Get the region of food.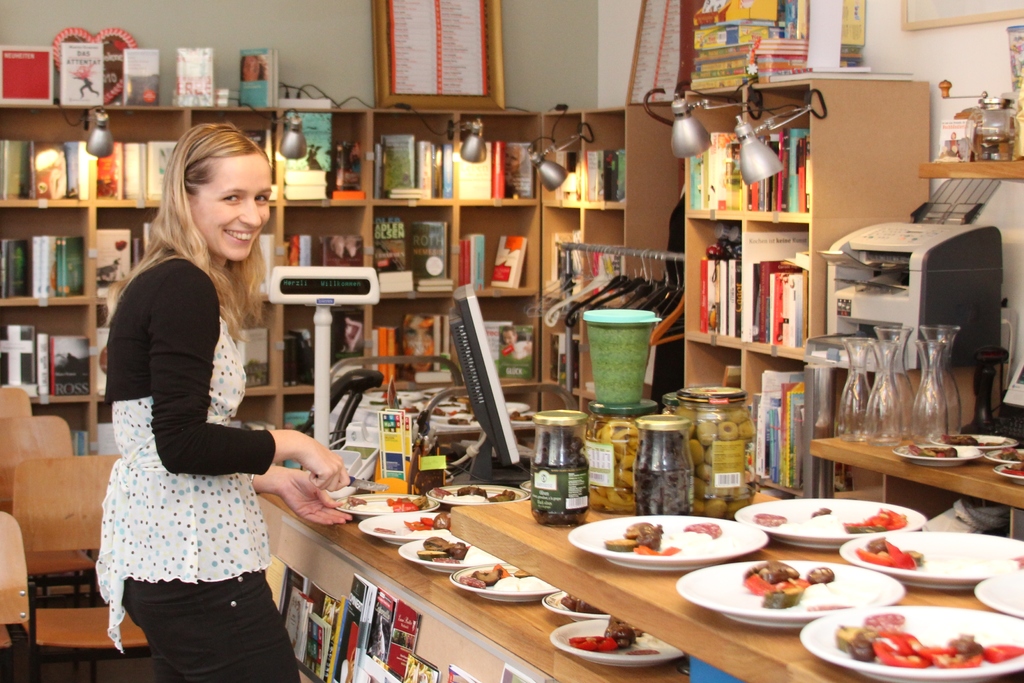
rect(902, 443, 959, 460).
